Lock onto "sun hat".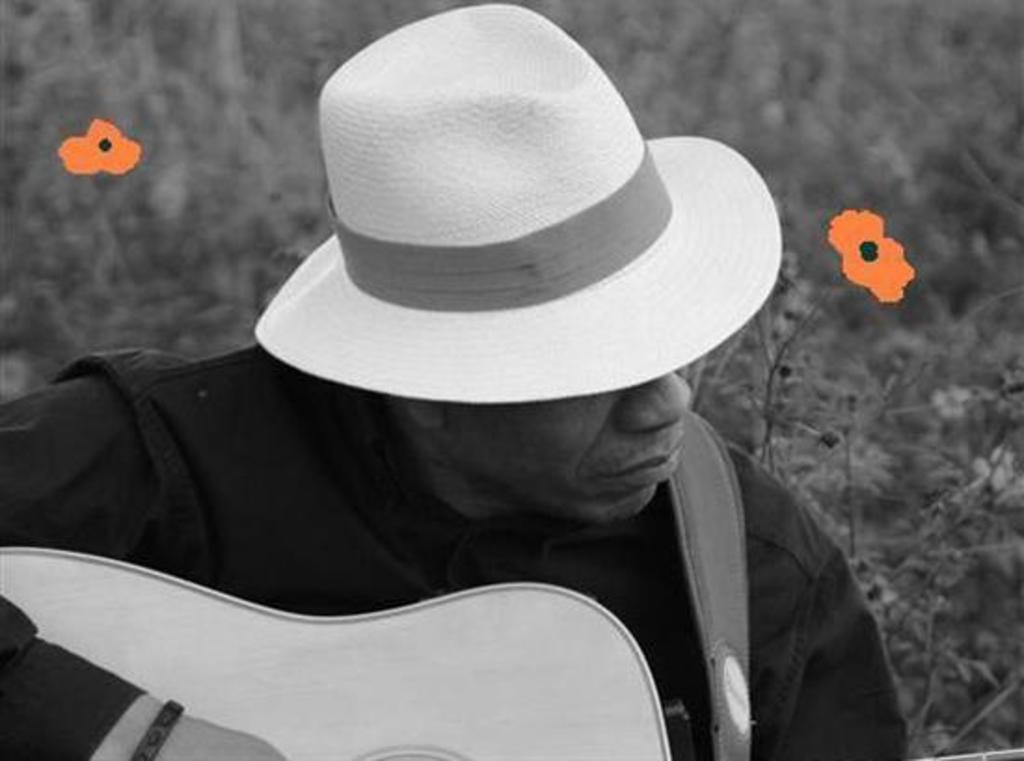
Locked: l=246, t=9, r=782, b=402.
